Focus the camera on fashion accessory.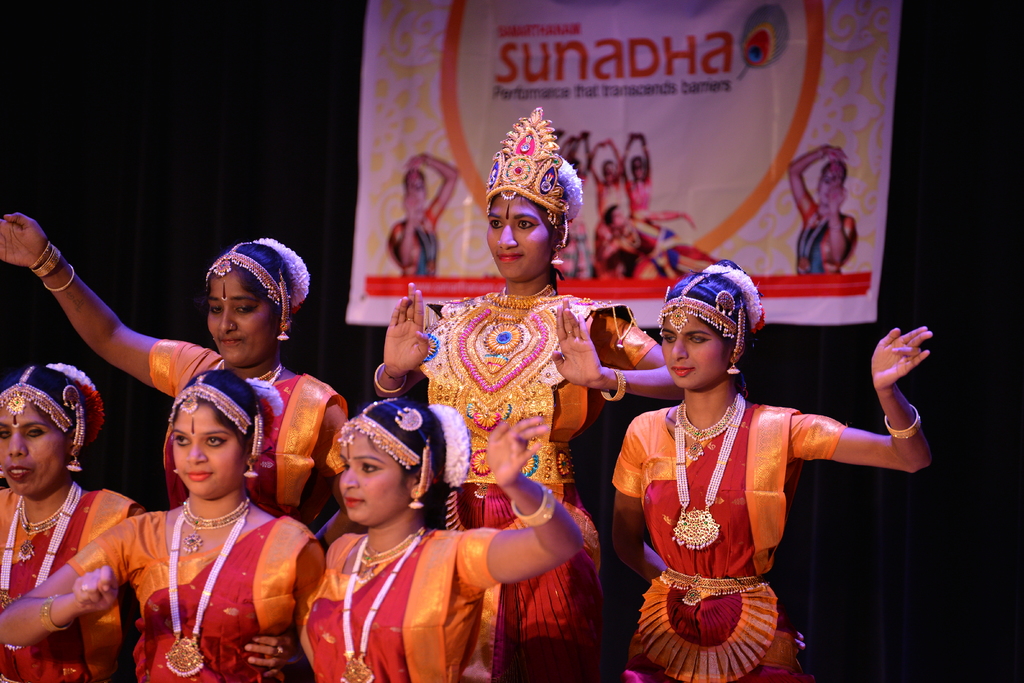
Focus region: detection(276, 274, 291, 342).
